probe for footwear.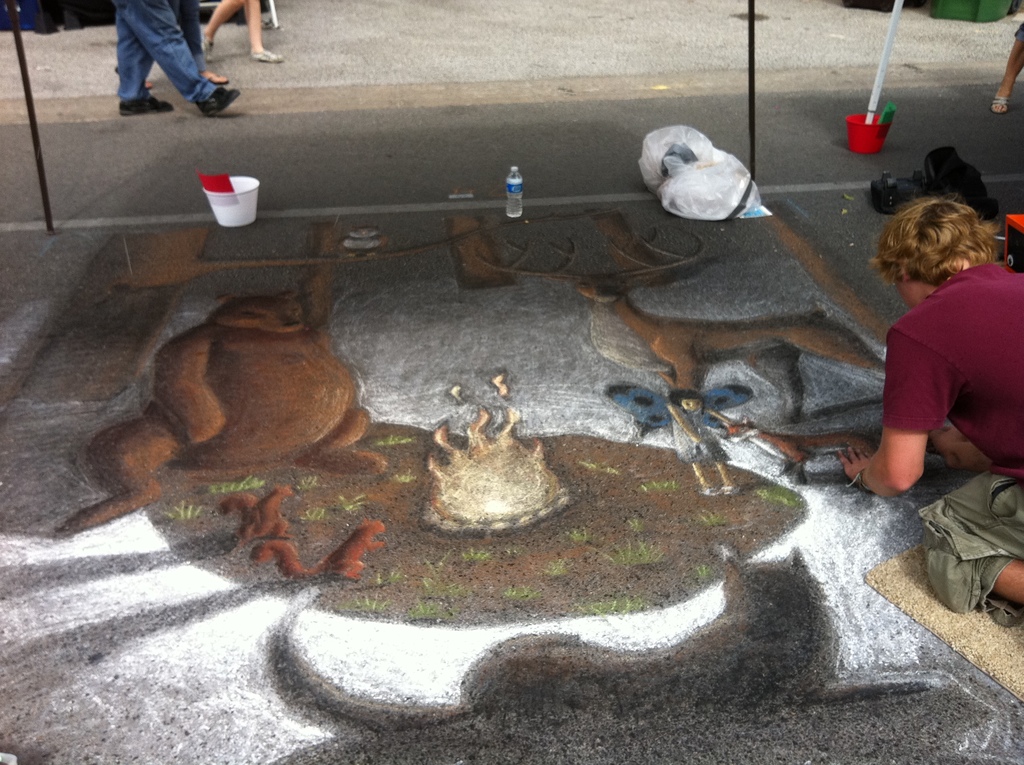
Probe result: (x1=120, y1=95, x2=175, y2=116).
